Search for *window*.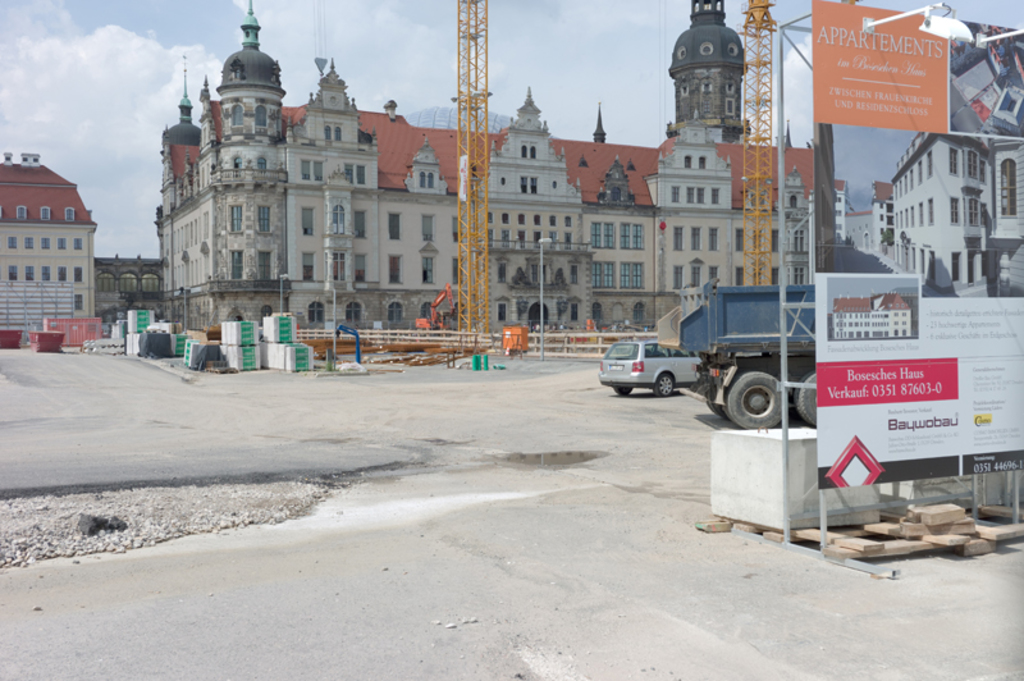
Found at (27,234,38,246).
